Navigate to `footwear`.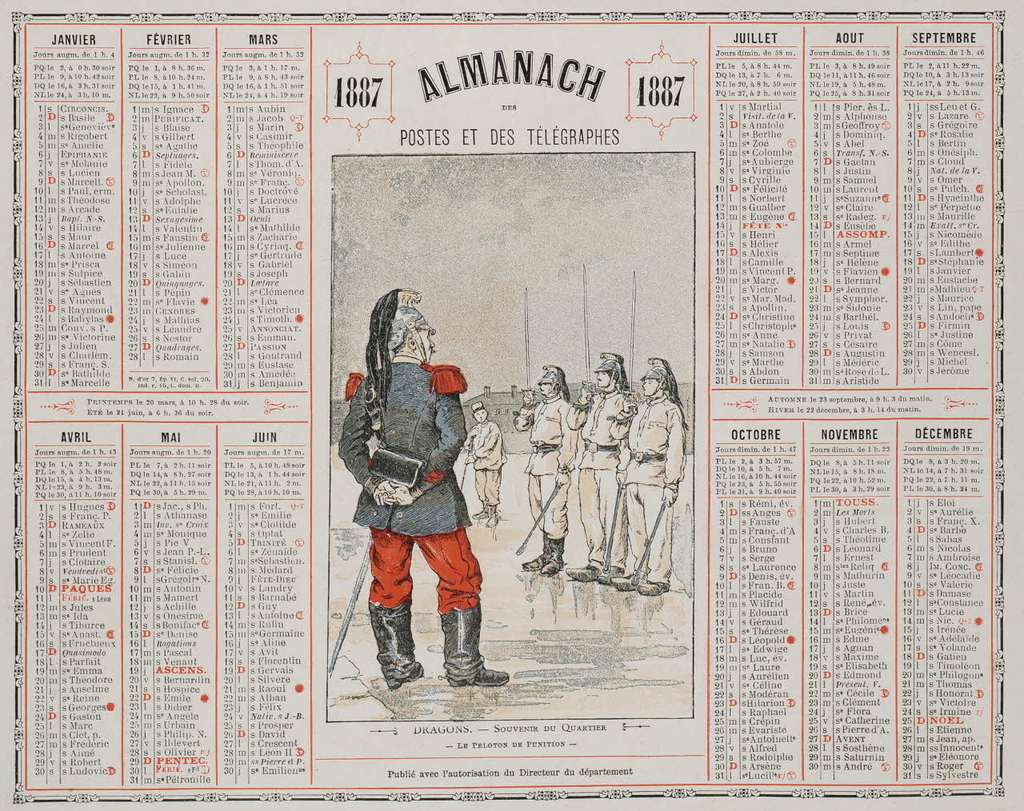
Navigation target: 612,569,638,590.
